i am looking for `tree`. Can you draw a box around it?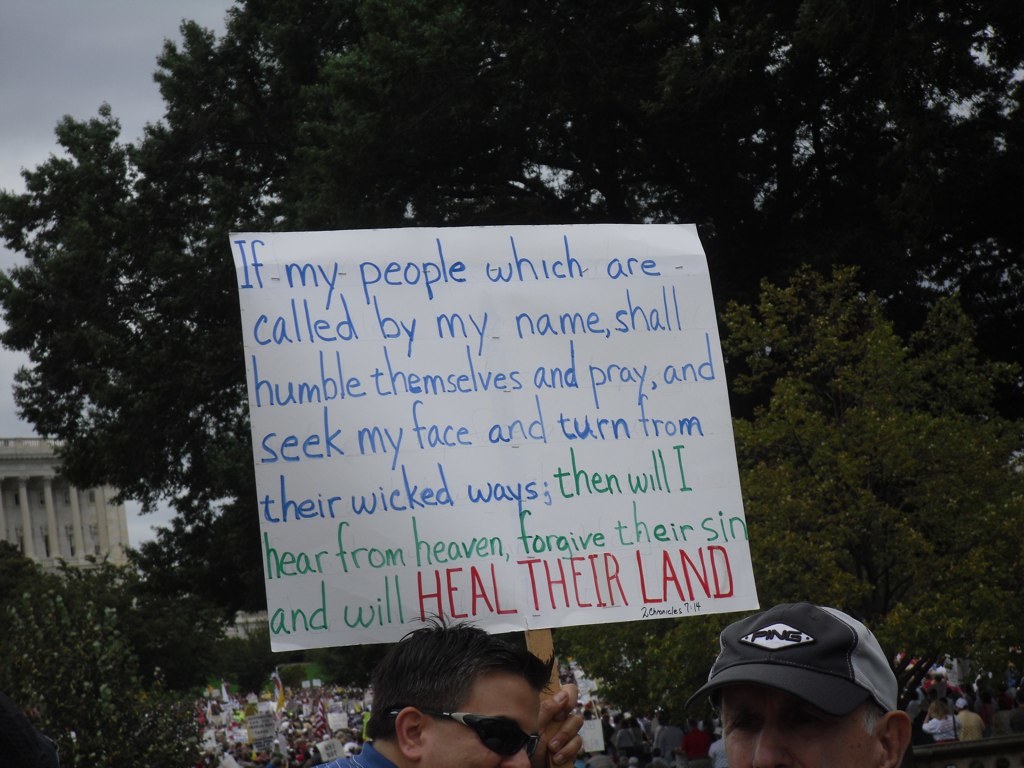
Sure, the bounding box is select_region(0, 0, 1023, 762).
